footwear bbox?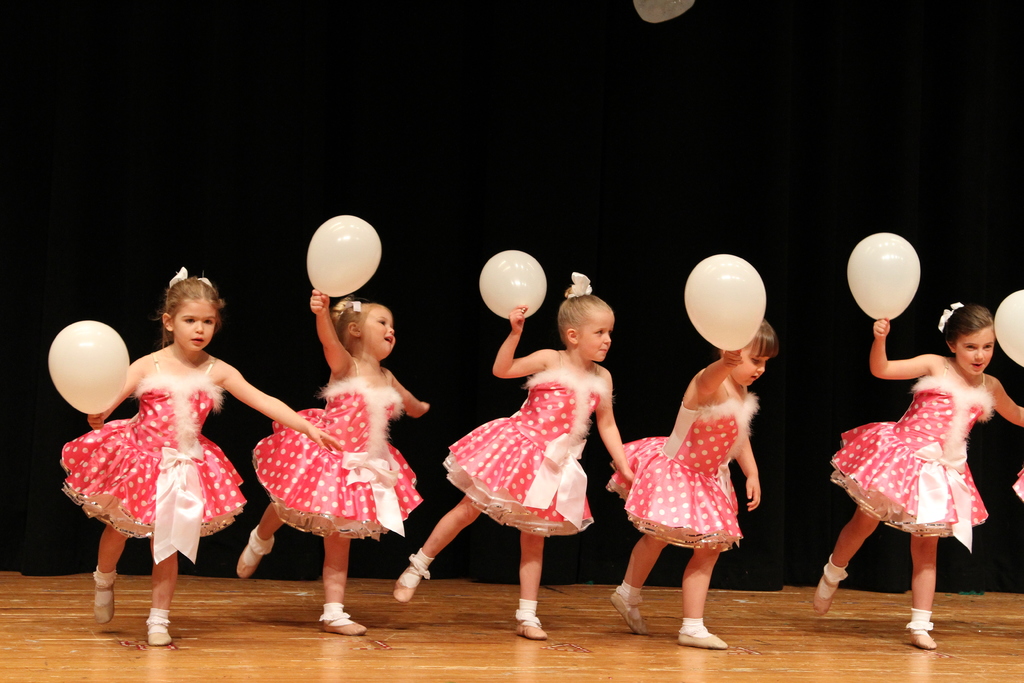
[x1=508, y1=620, x2=543, y2=637]
